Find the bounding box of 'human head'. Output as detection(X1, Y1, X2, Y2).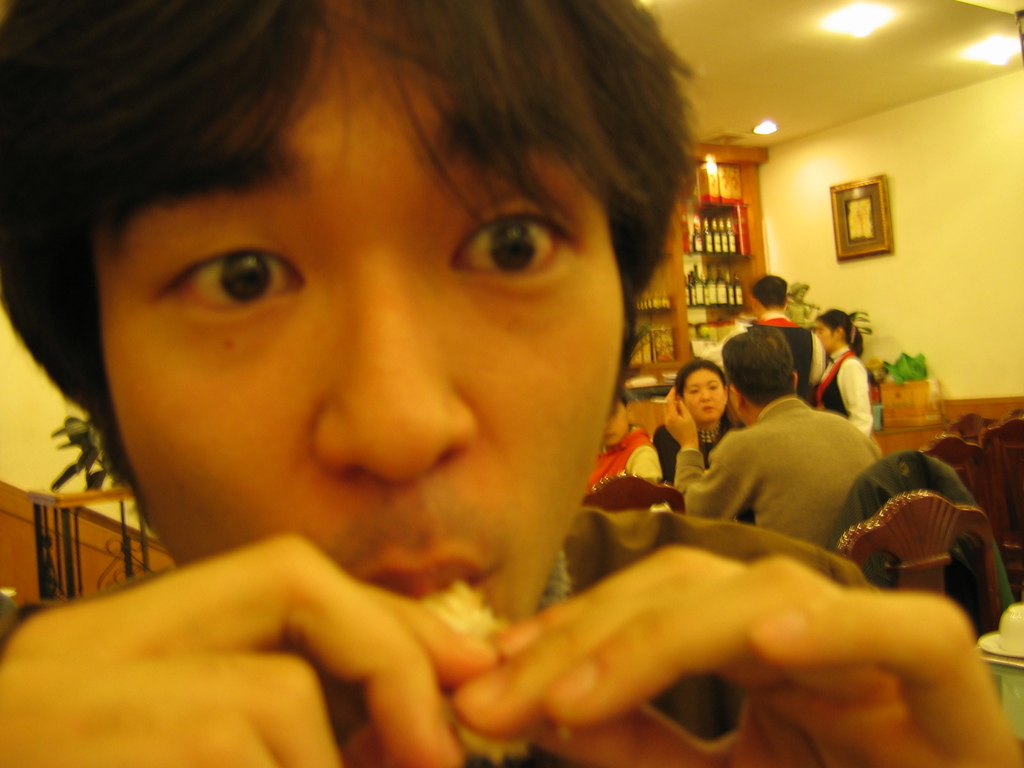
detection(815, 310, 856, 355).
